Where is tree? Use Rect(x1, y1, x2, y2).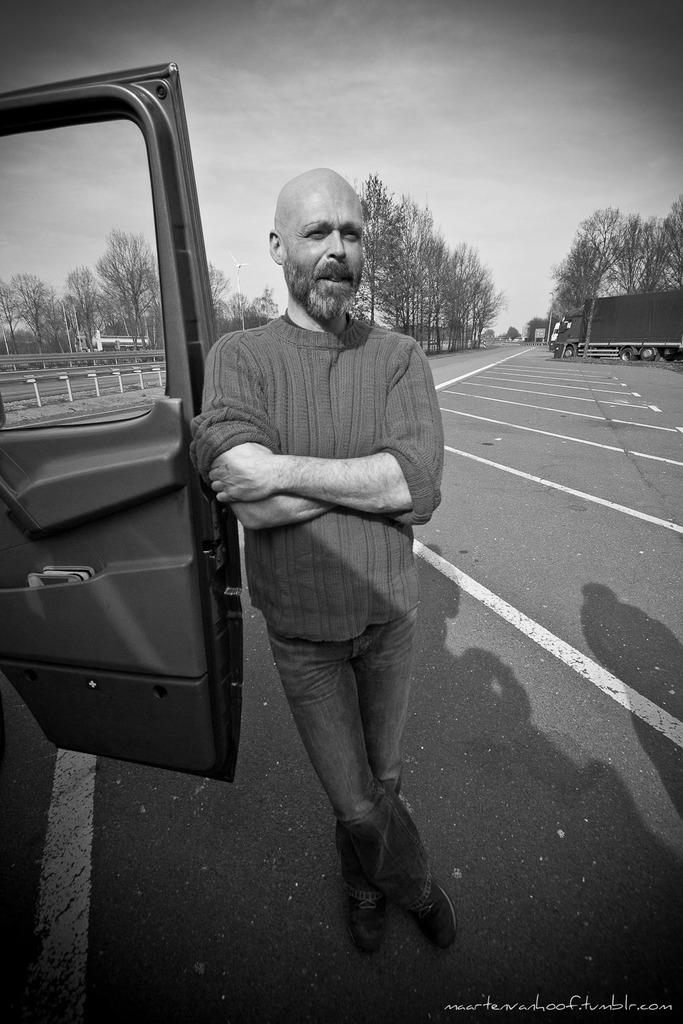
Rect(566, 190, 671, 340).
